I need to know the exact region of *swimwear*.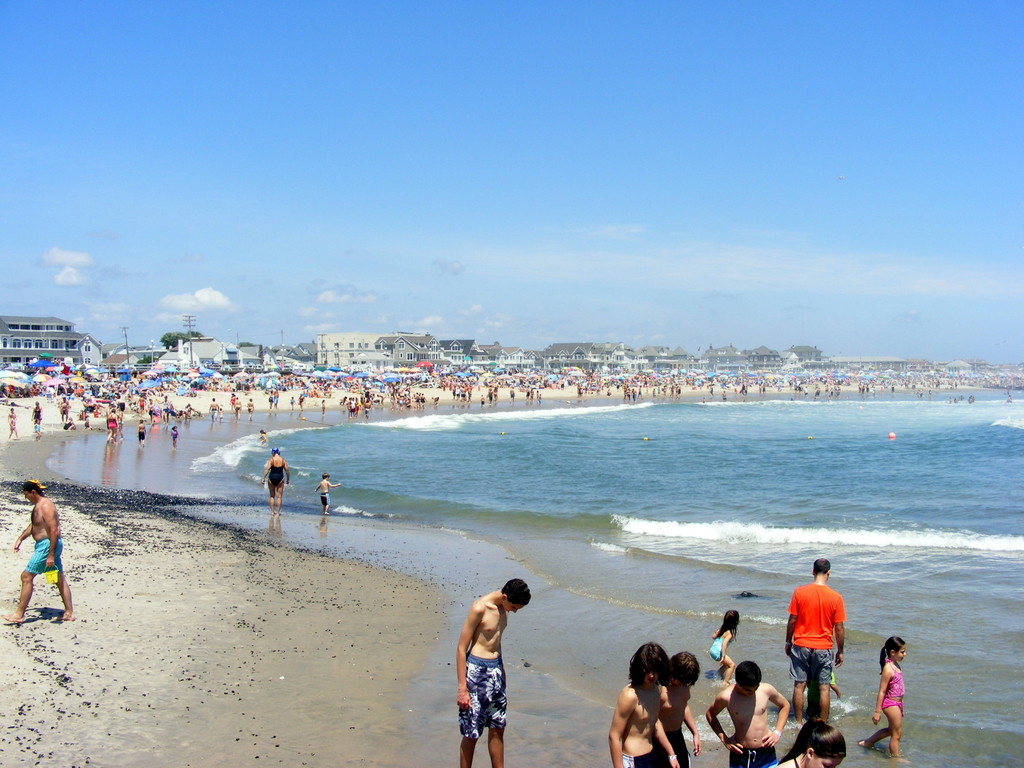
Region: {"left": 317, "top": 492, "right": 332, "bottom": 507}.
